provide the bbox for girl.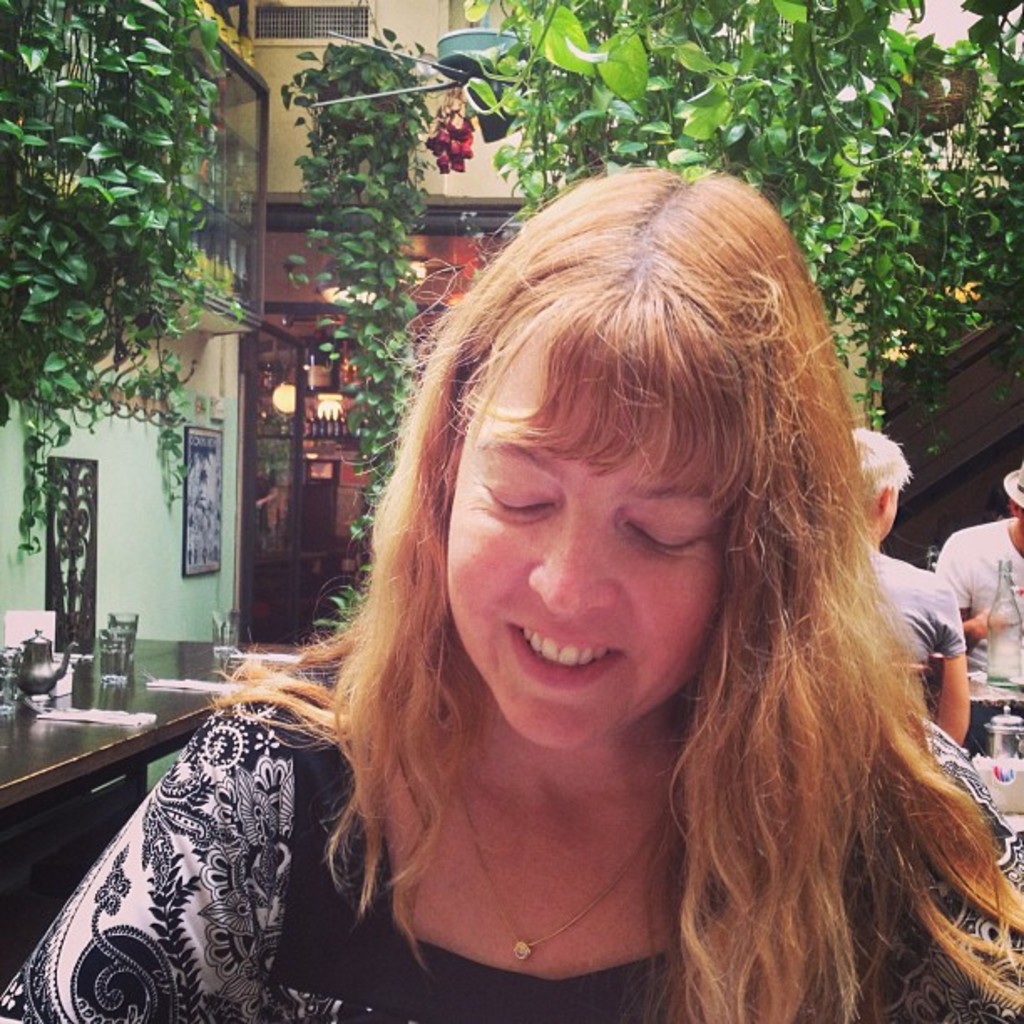
left=7, top=166, right=1019, bottom=1021.
